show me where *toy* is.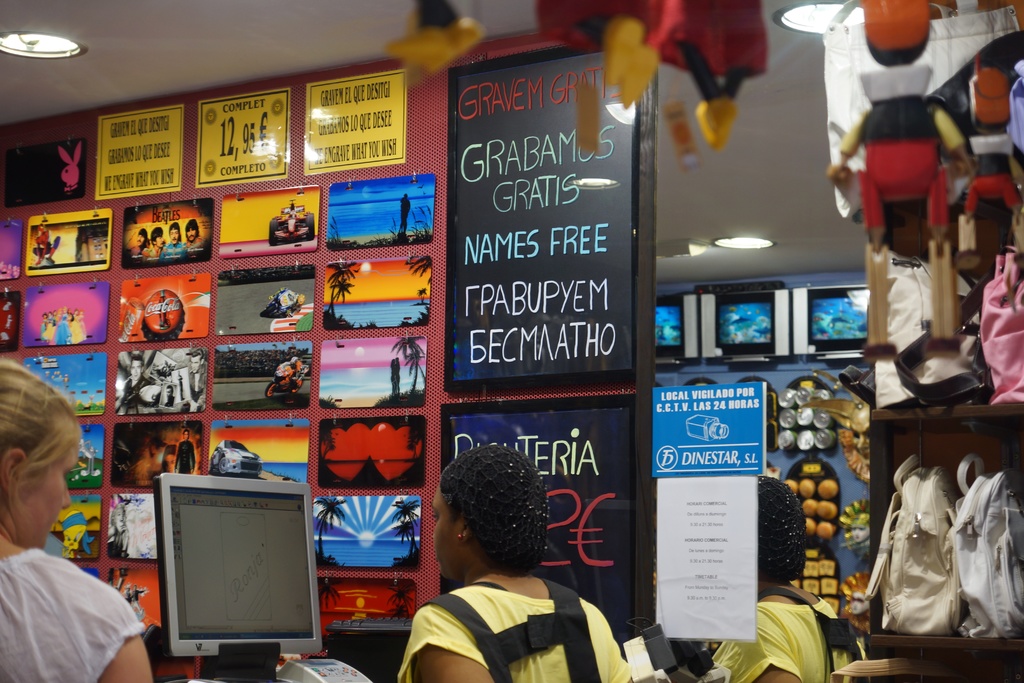
*toy* is at x1=532 y1=0 x2=767 y2=147.
